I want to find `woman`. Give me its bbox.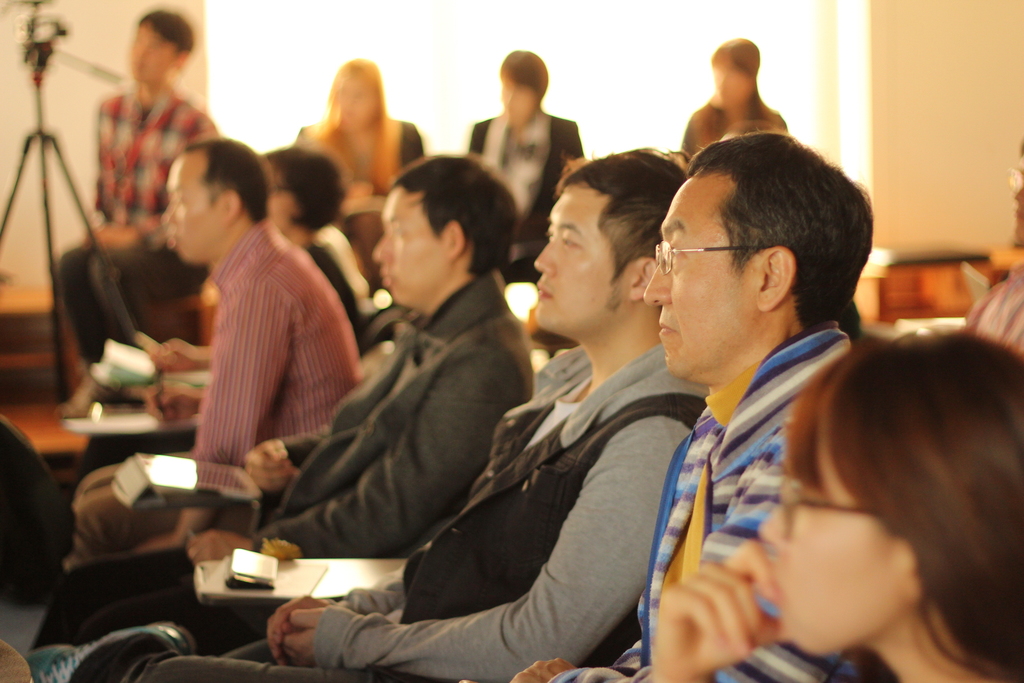
detection(470, 50, 581, 285).
